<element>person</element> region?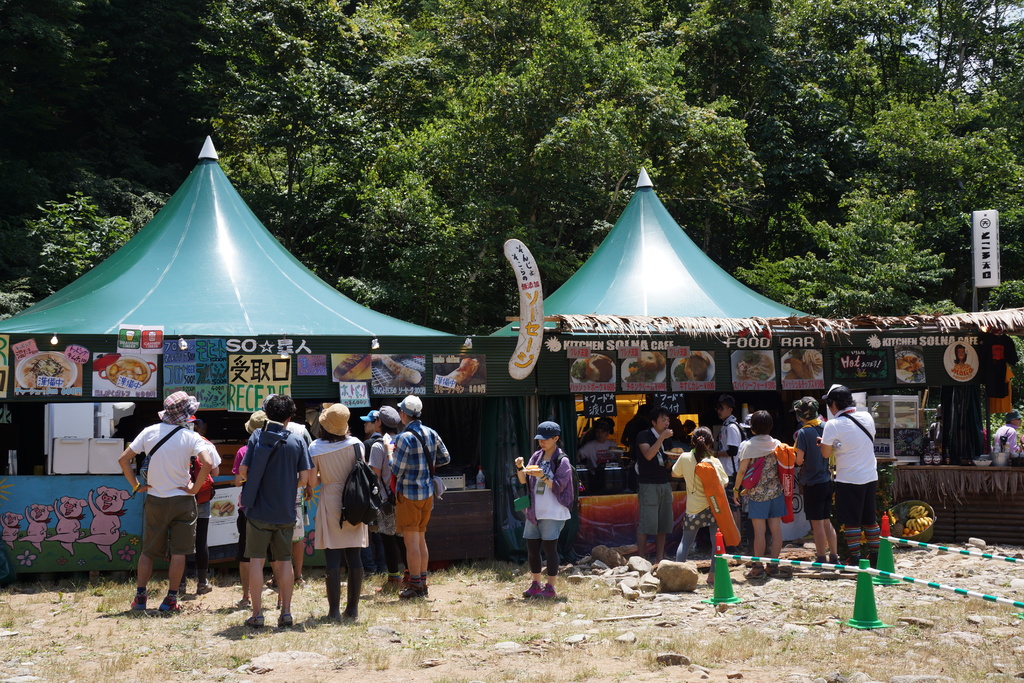
635/411/675/561
